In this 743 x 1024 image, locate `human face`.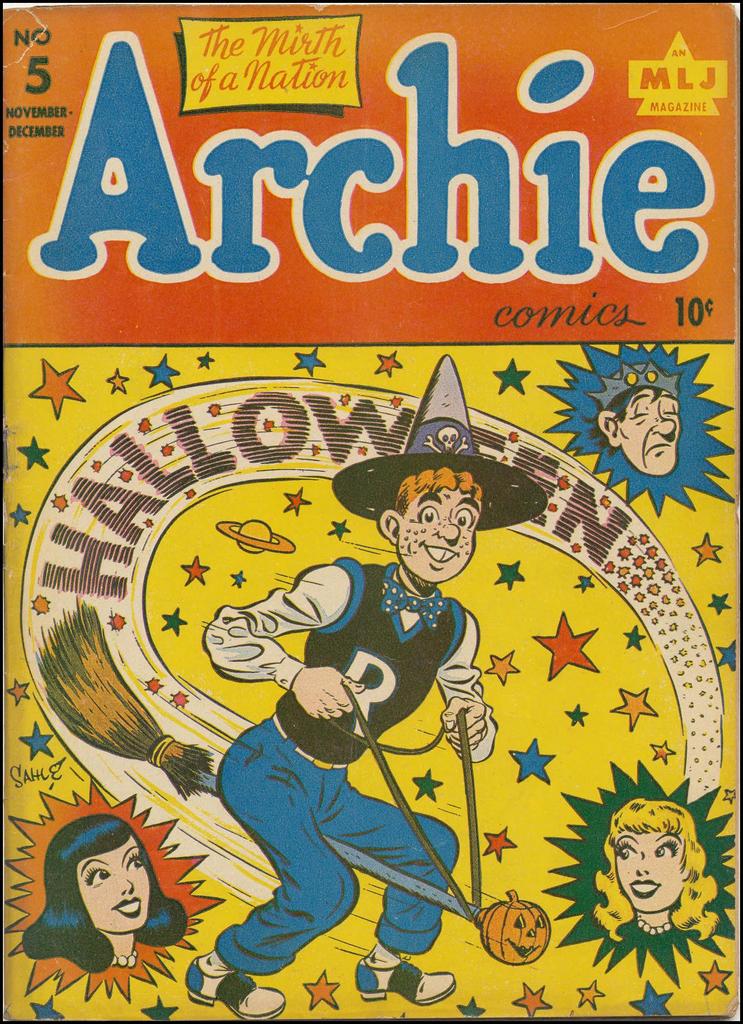
Bounding box: (396,493,477,584).
